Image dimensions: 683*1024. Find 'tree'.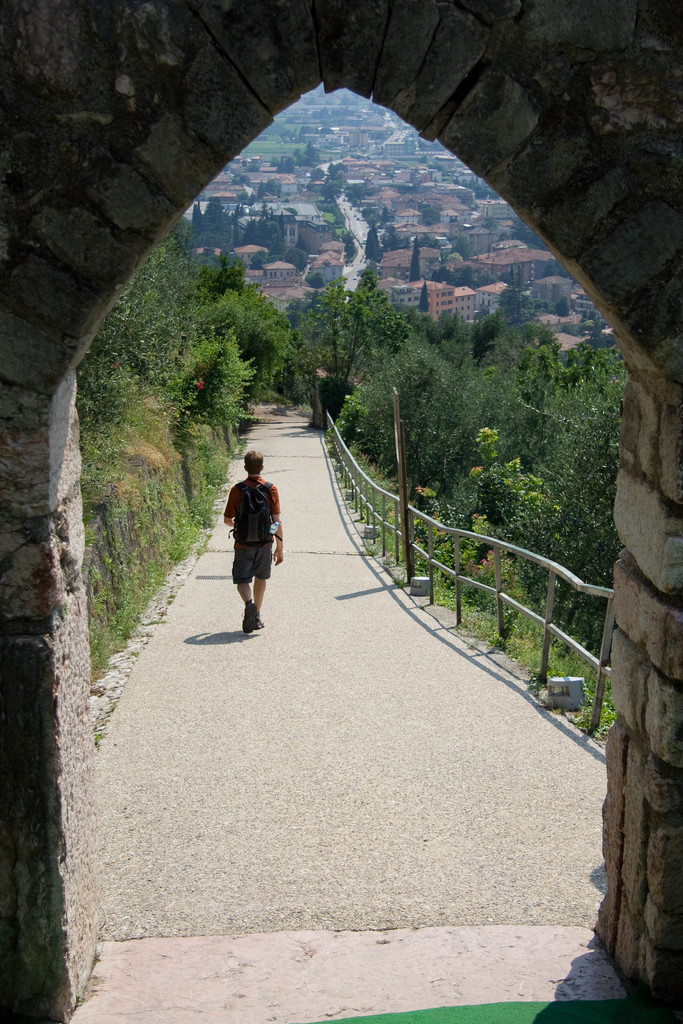
(423, 312, 458, 344).
